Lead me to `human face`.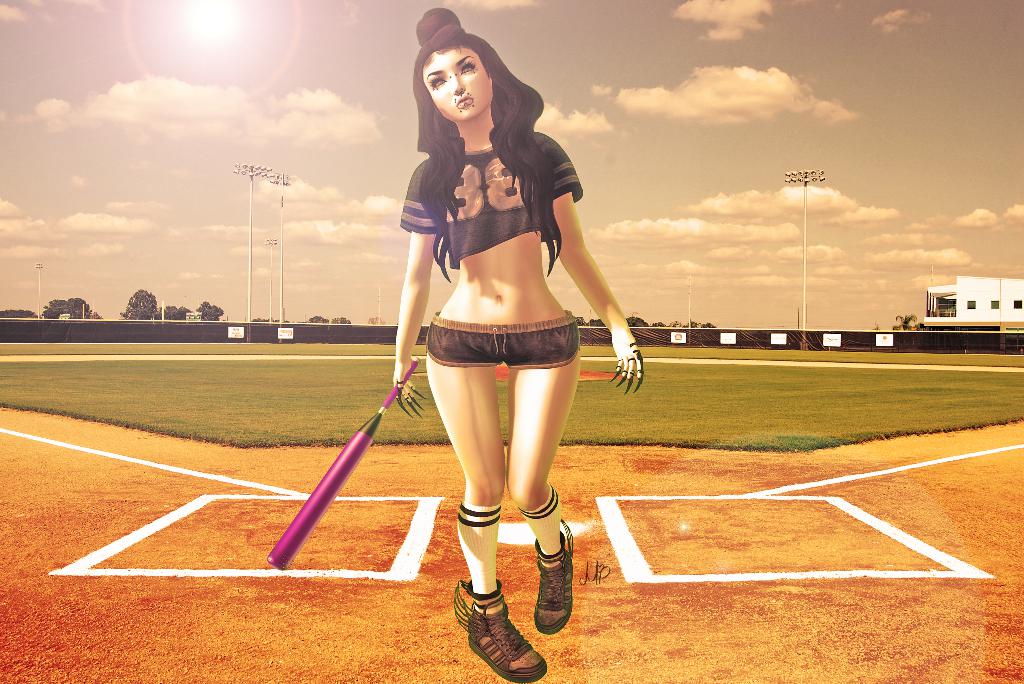
Lead to [x1=419, y1=49, x2=492, y2=124].
